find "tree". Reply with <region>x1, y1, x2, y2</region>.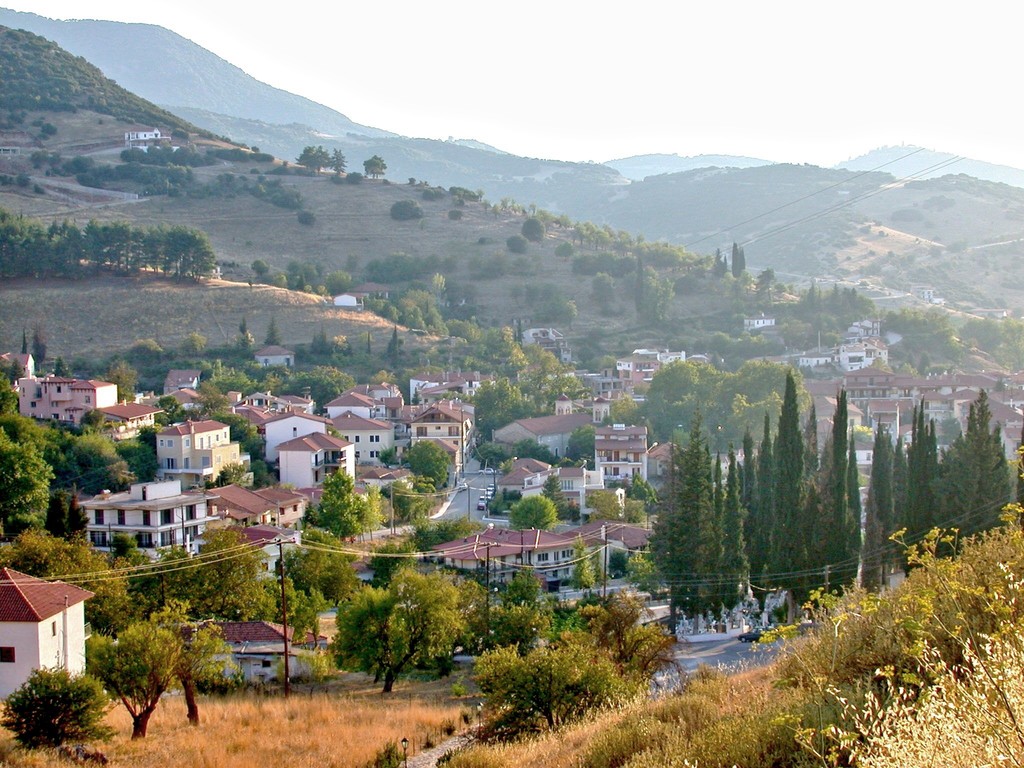
<region>364, 152, 393, 180</region>.
